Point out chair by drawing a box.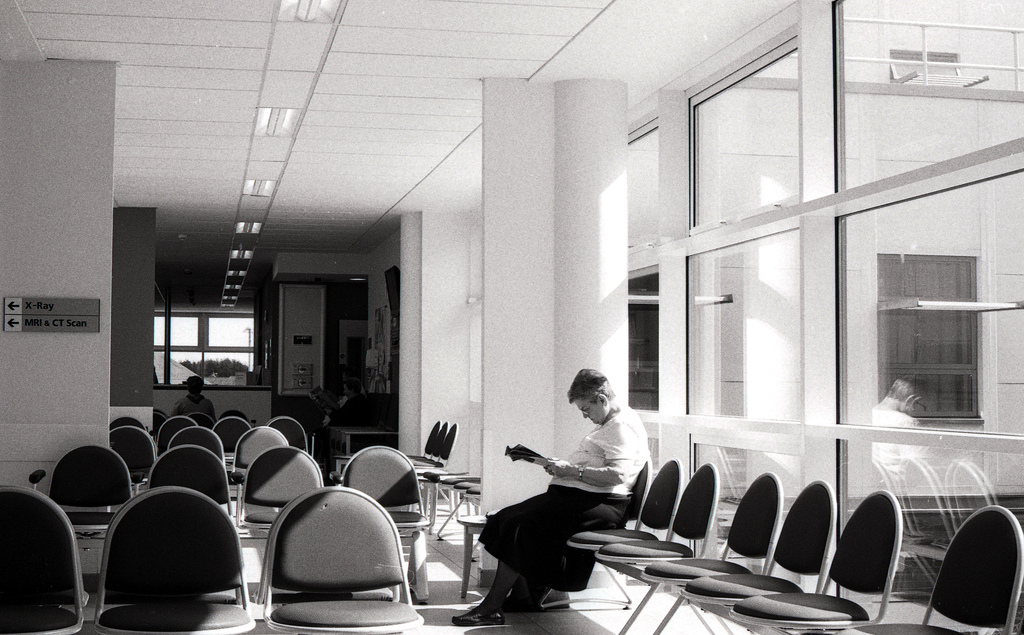
Rect(210, 412, 249, 473).
